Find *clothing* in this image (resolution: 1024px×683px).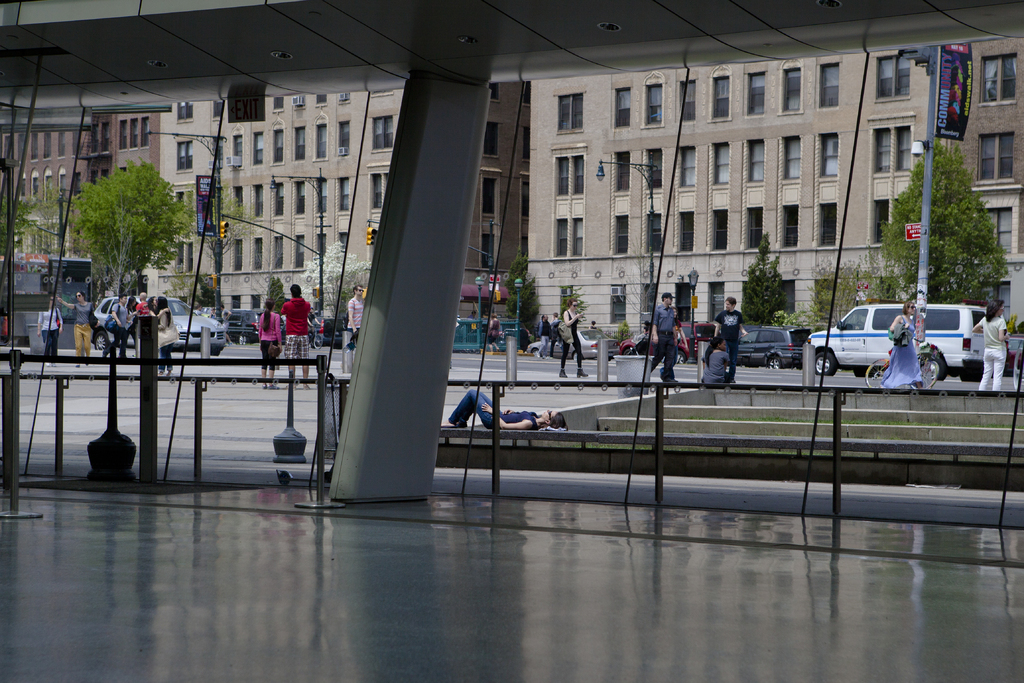
left=38, top=304, right=65, bottom=358.
